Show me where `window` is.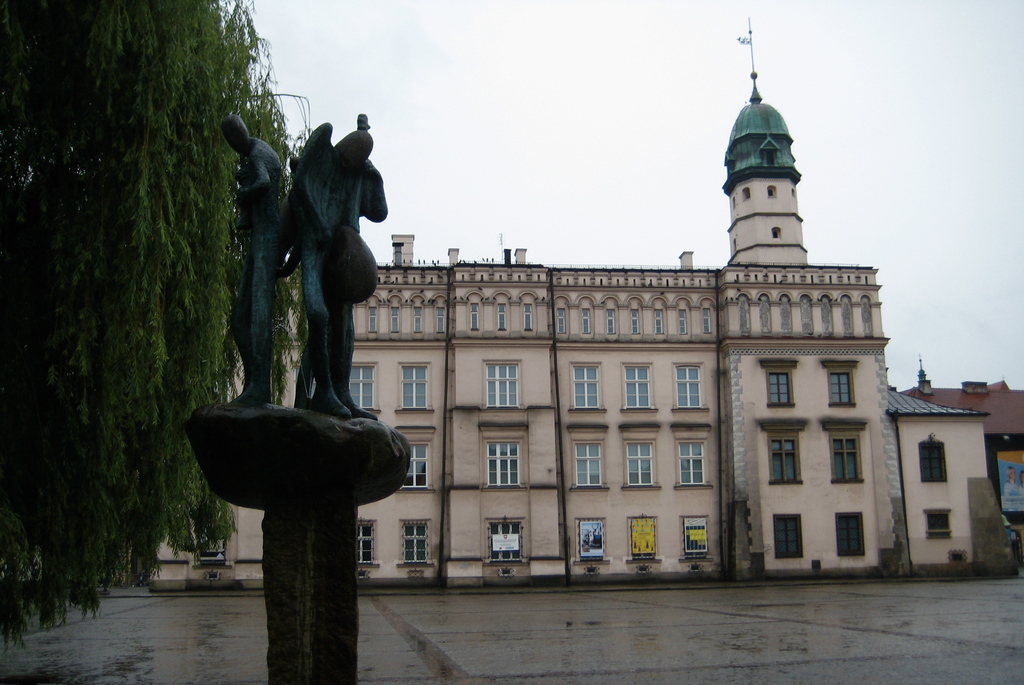
`window` is at [413, 307, 424, 332].
